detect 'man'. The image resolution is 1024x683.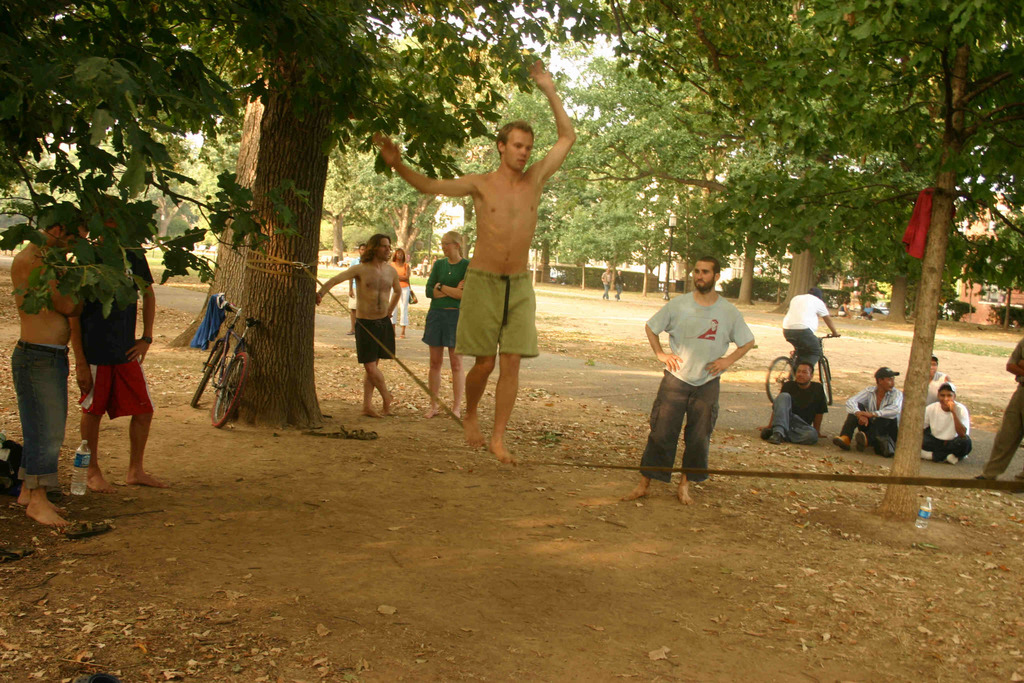
[918, 385, 975, 465].
